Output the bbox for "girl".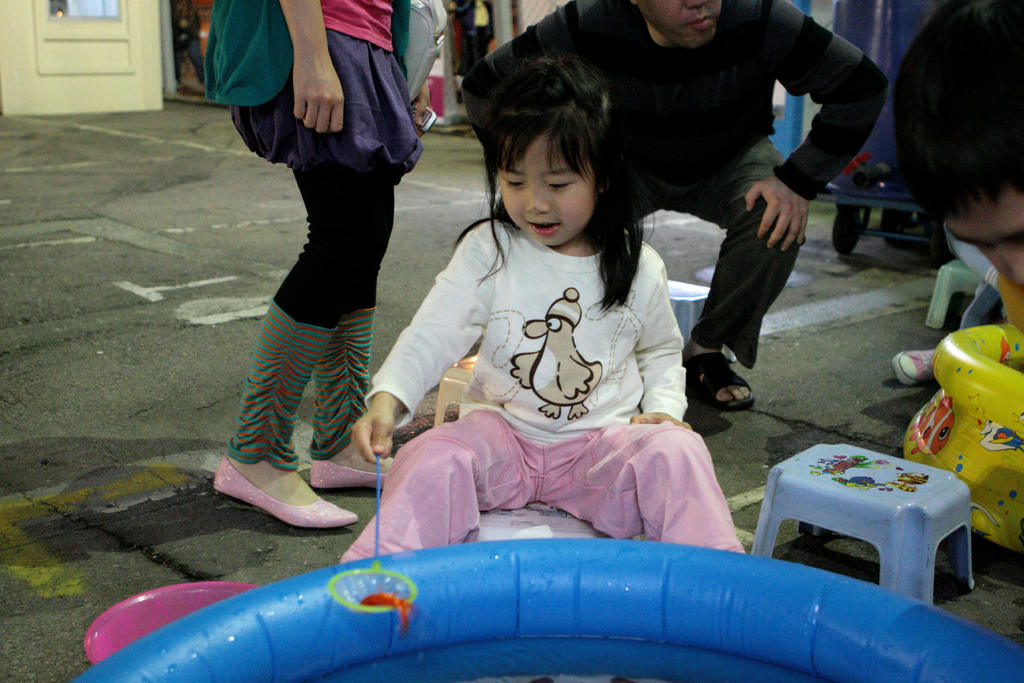
<bbox>341, 47, 749, 559</bbox>.
